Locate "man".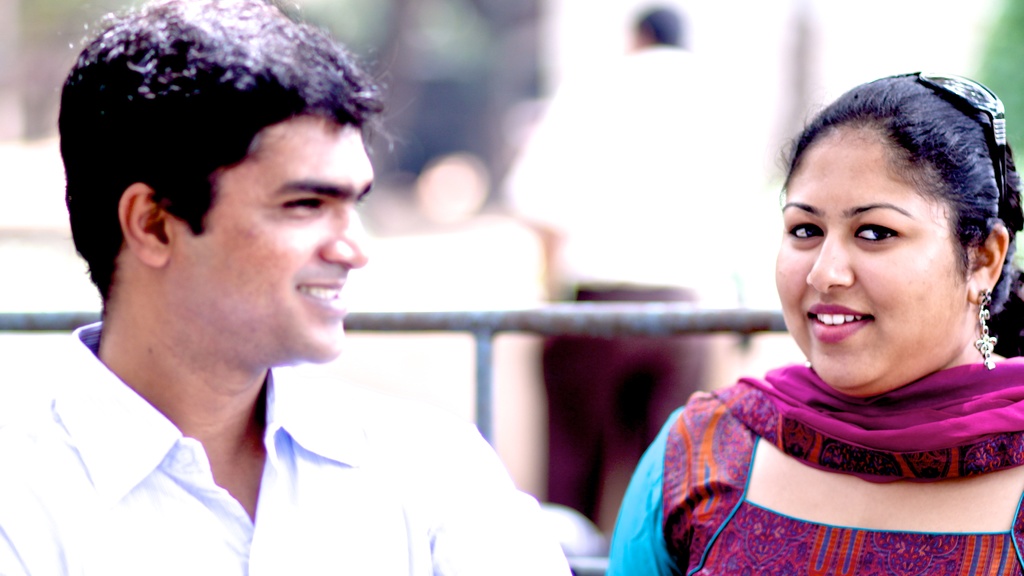
Bounding box: region(510, 6, 758, 520).
